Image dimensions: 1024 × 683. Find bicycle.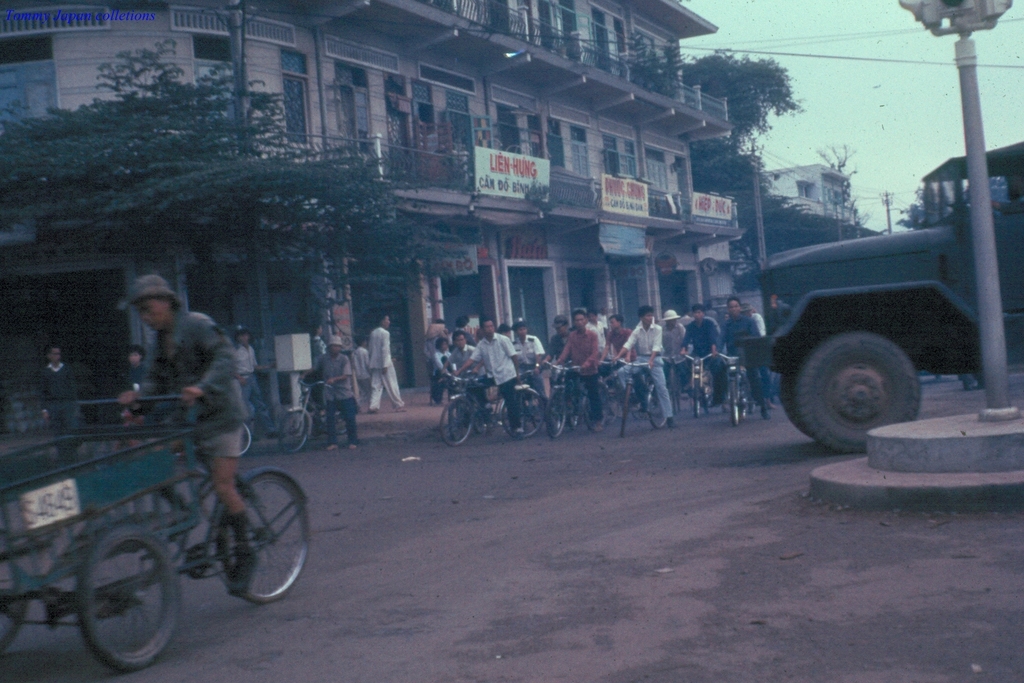
x1=541, y1=361, x2=595, y2=434.
